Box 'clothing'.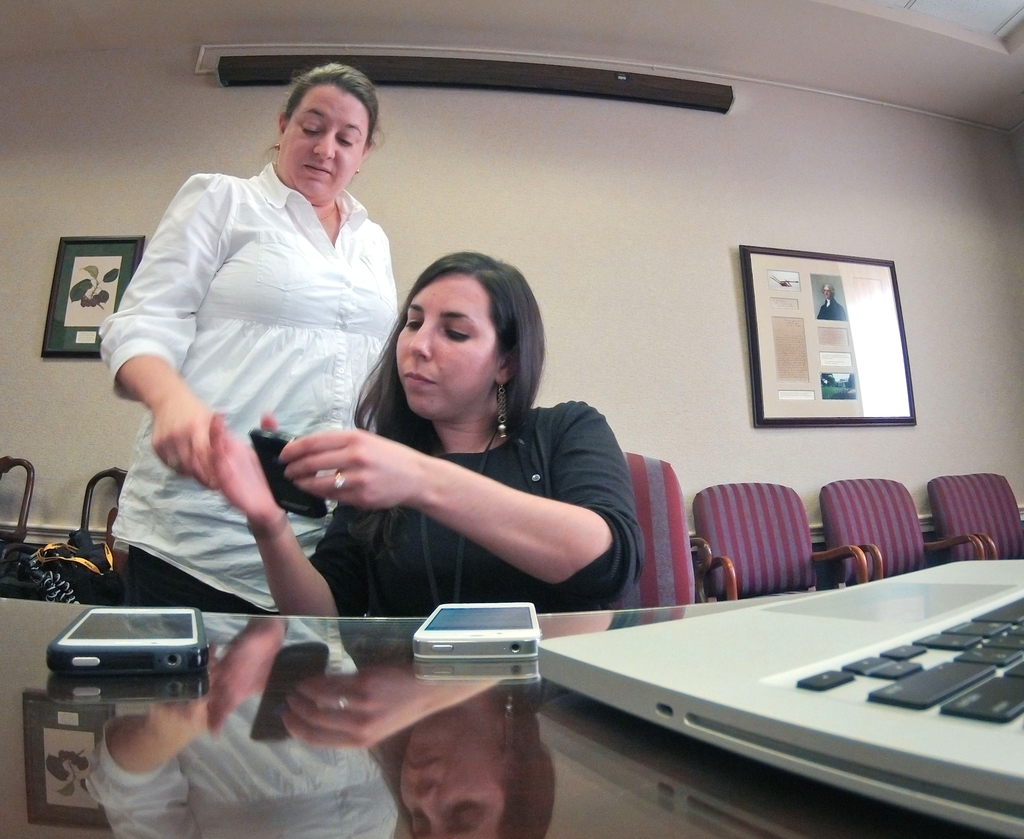
pyautogui.locateOnScreen(108, 115, 417, 621).
